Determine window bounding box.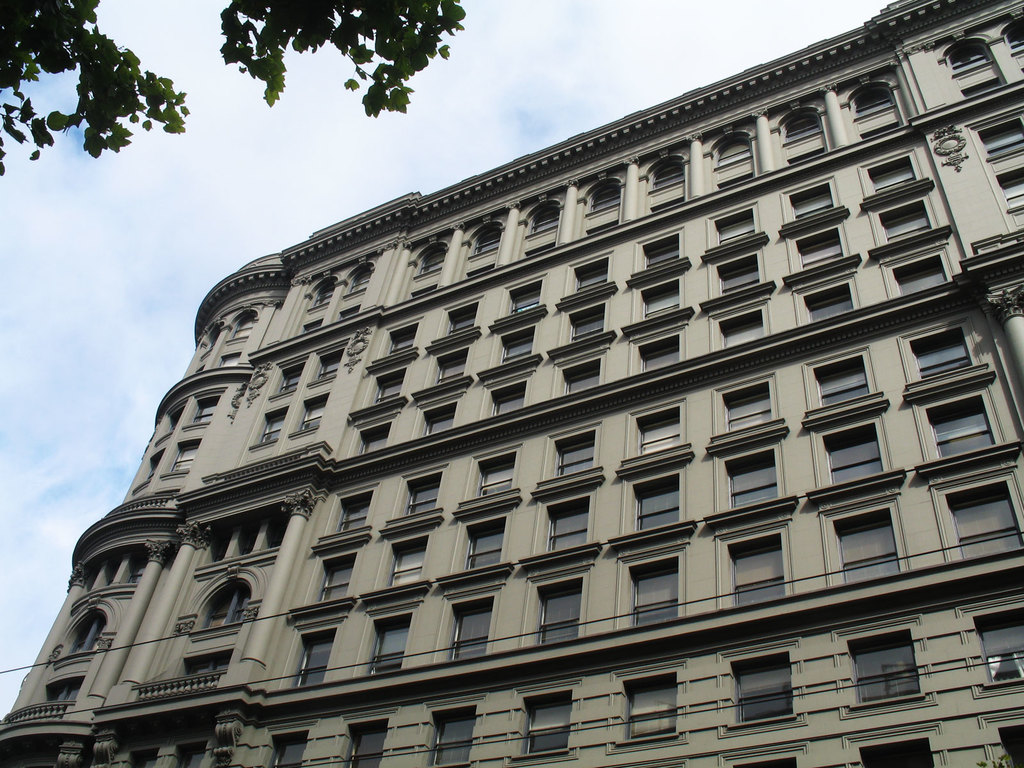
Determined: (969, 603, 1023, 698).
